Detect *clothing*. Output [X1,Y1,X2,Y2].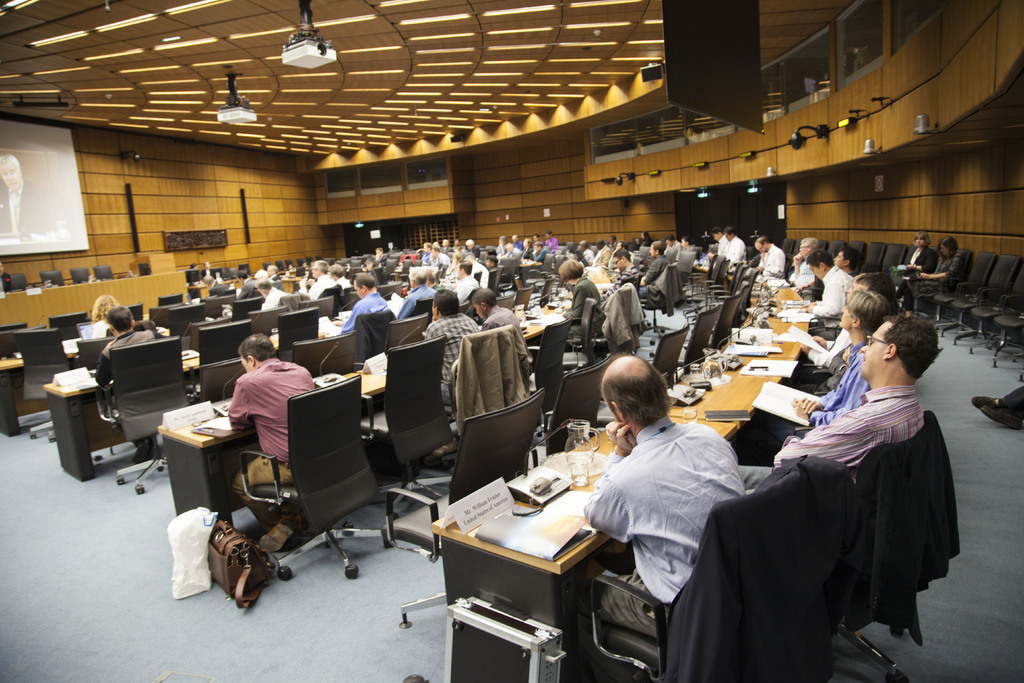
[897,243,935,283].
